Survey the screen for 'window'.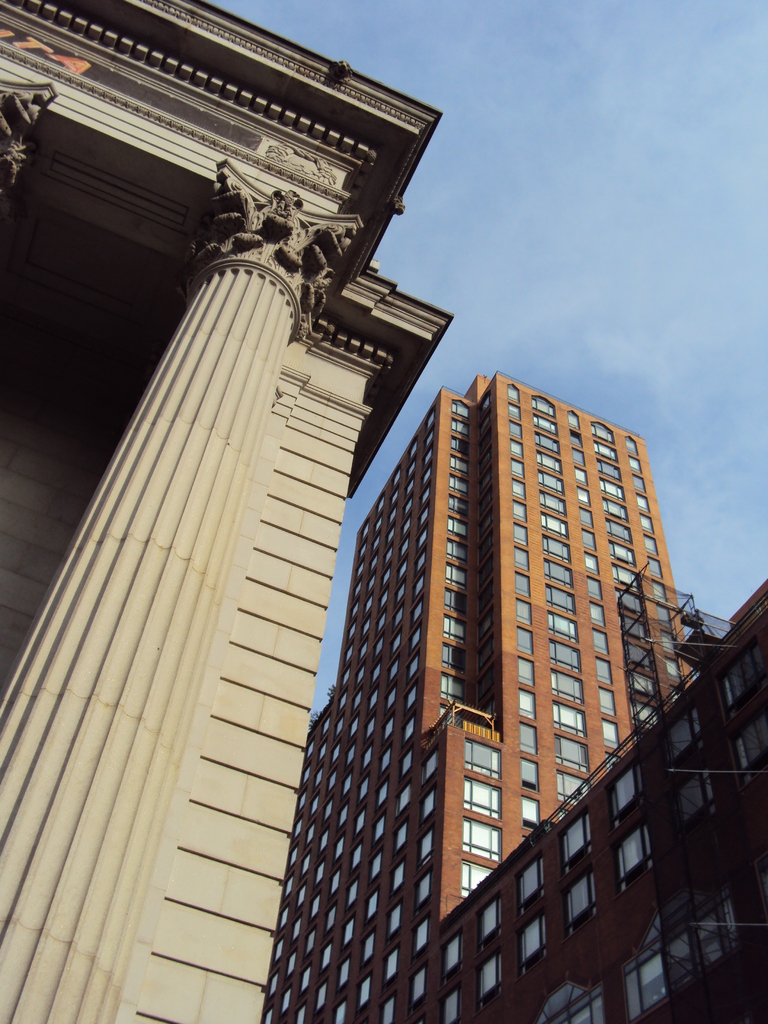
Survey found: (left=661, top=601, right=678, bottom=627).
